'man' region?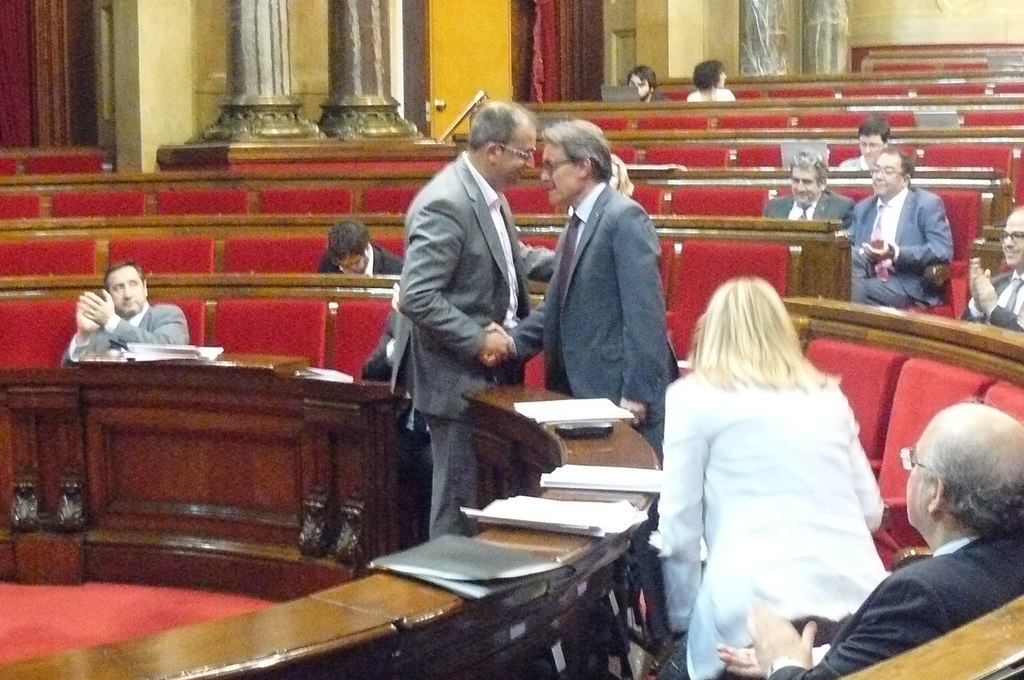
Rect(320, 222, 405, 275)
